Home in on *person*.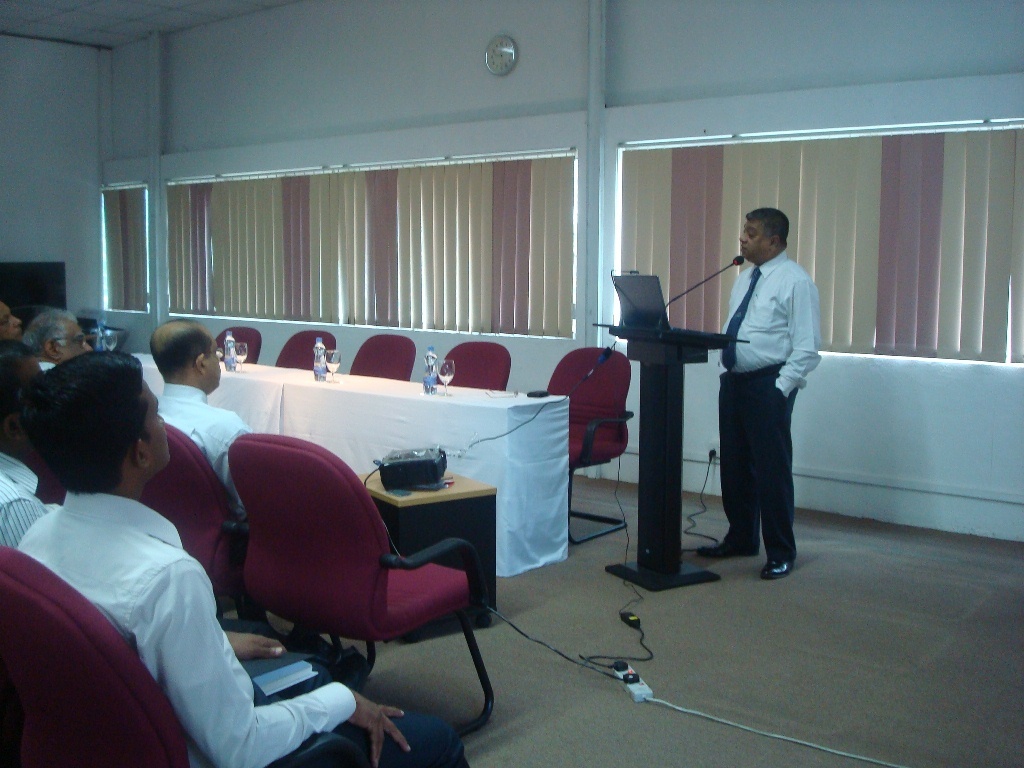
Homed in at <box>0,298,103,395</box>.
